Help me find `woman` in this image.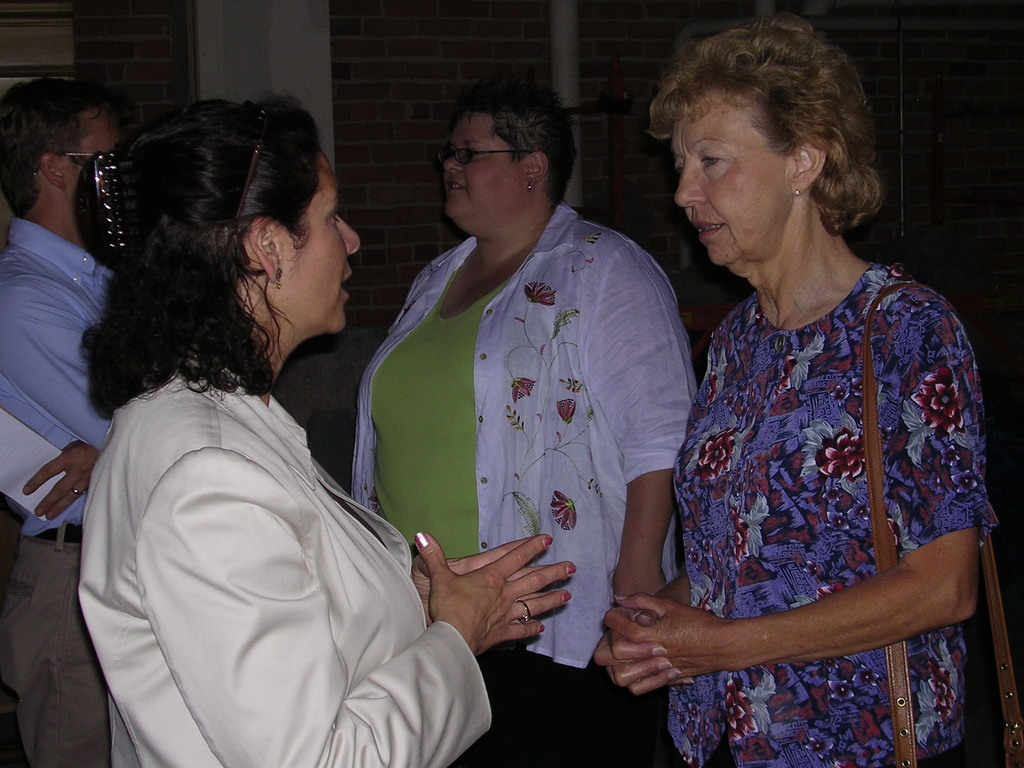
Found it: box(604, 3, 1006, 767).
